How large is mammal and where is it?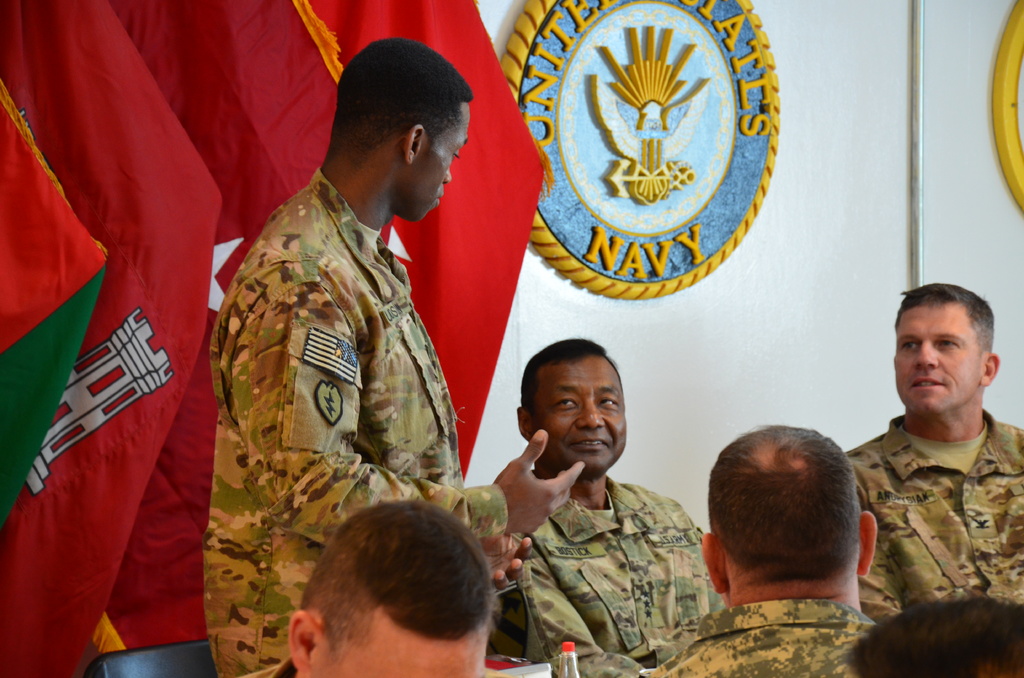
Bounding box: BBox(492, 335, 723, 676).
